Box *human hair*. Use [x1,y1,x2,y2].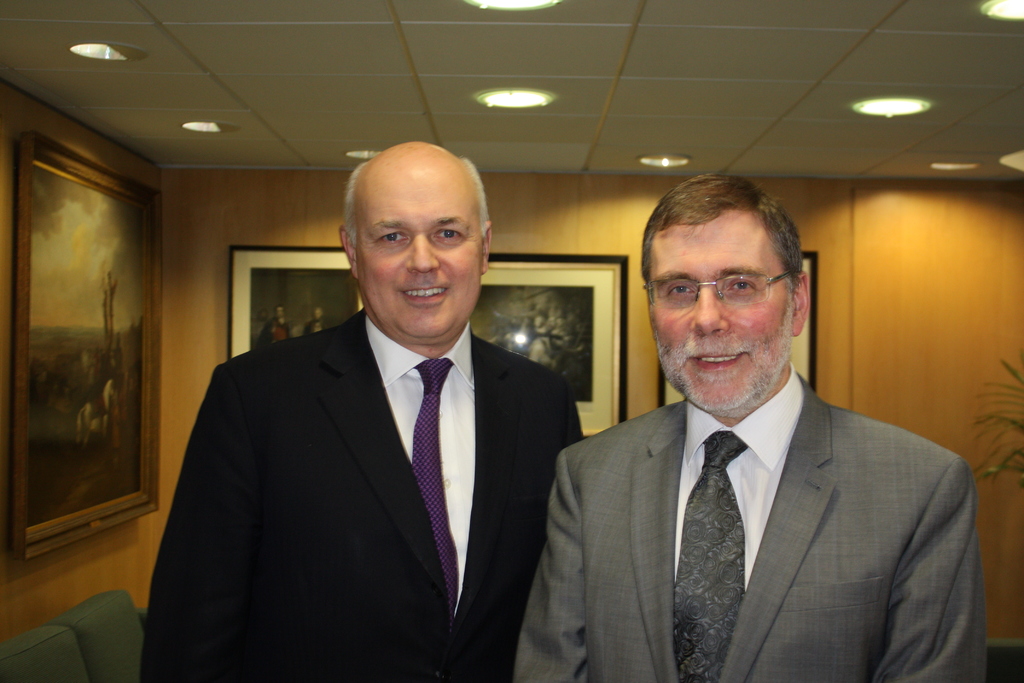
[340,161,495,254].
